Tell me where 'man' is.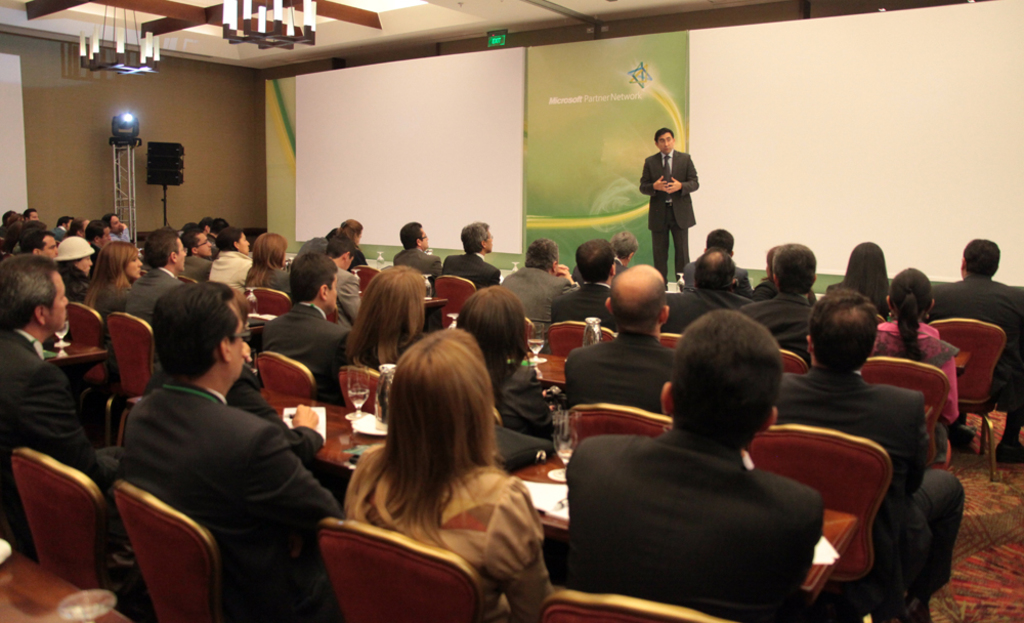
'man' is at x1=562 y1=314 x2=824 y2=622.
